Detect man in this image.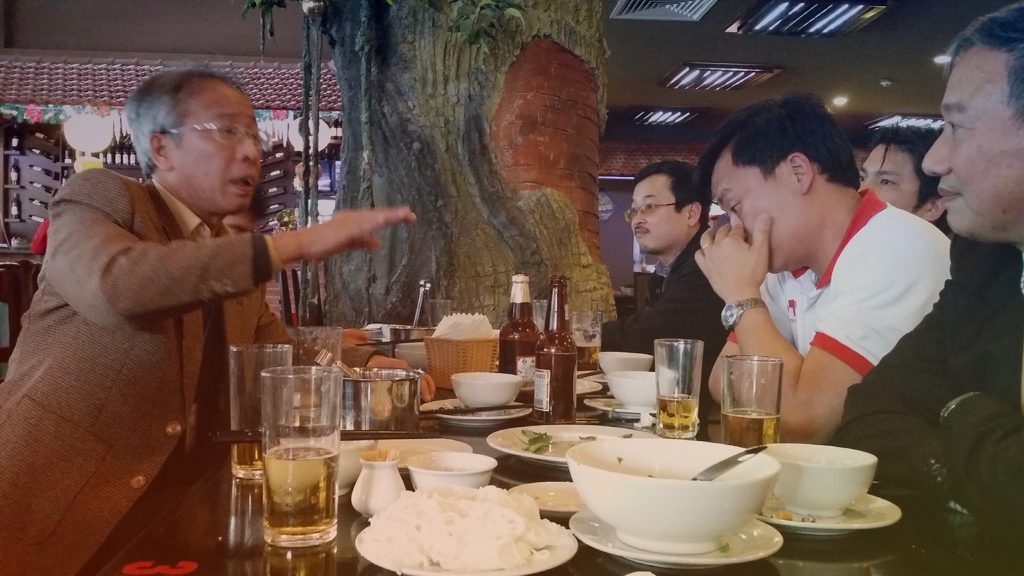
Detection: x1=694, y1=91, x2=964, y2=440.
